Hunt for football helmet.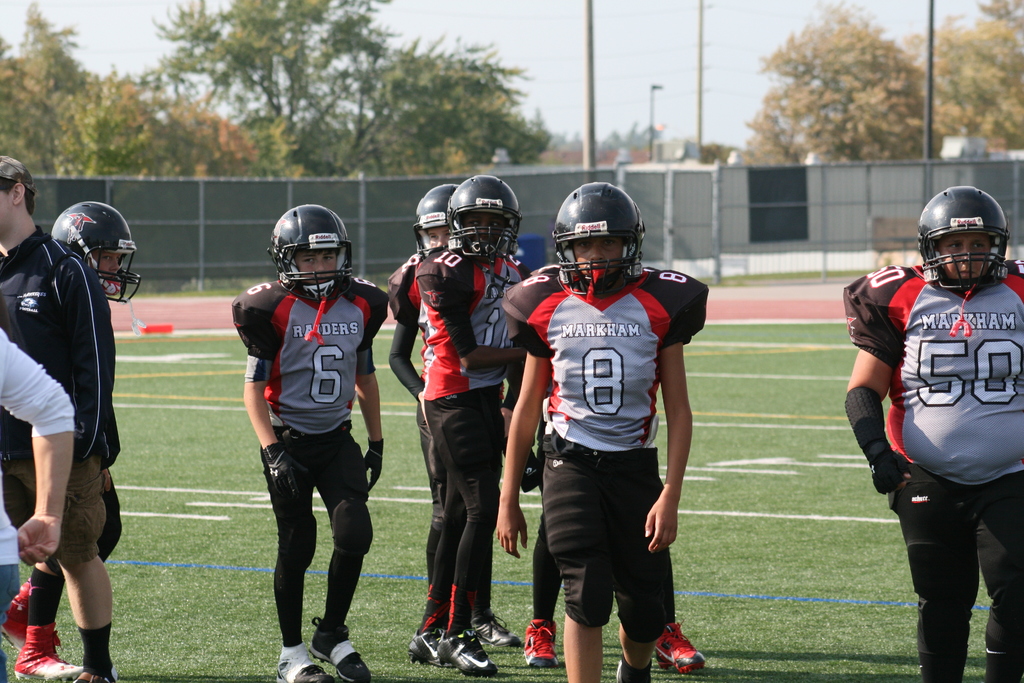
Hunted down at bbox=(261, 195, 362, 303).
